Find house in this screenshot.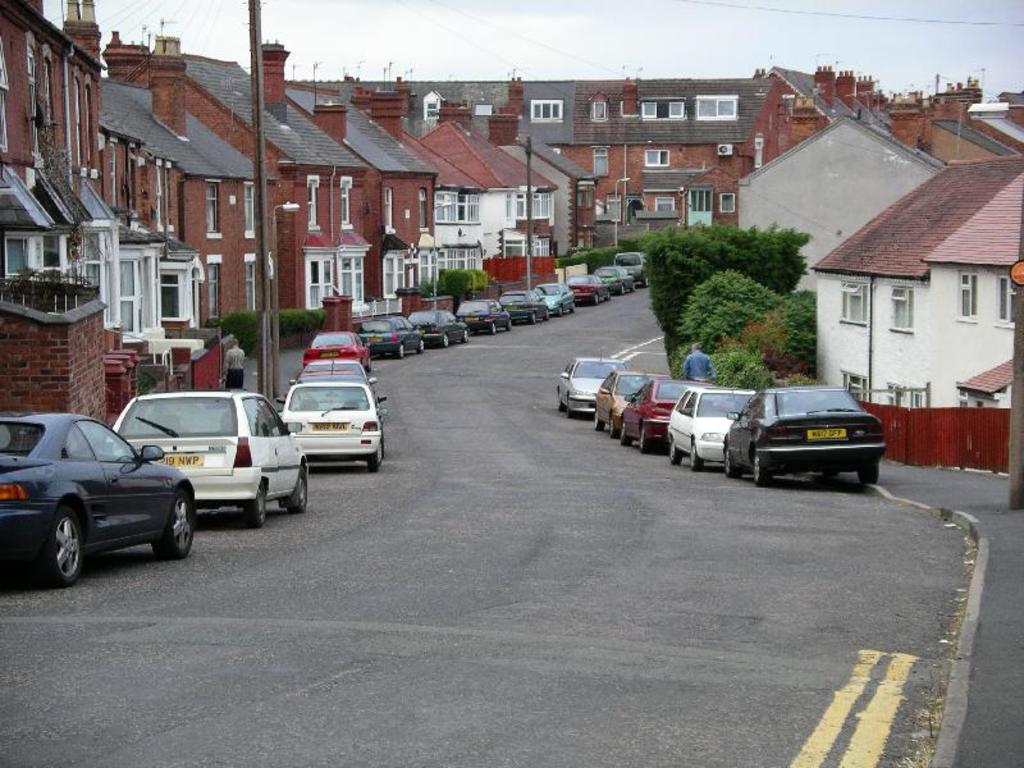
The bounding box for house is crop(485, 123, 607, 256).
